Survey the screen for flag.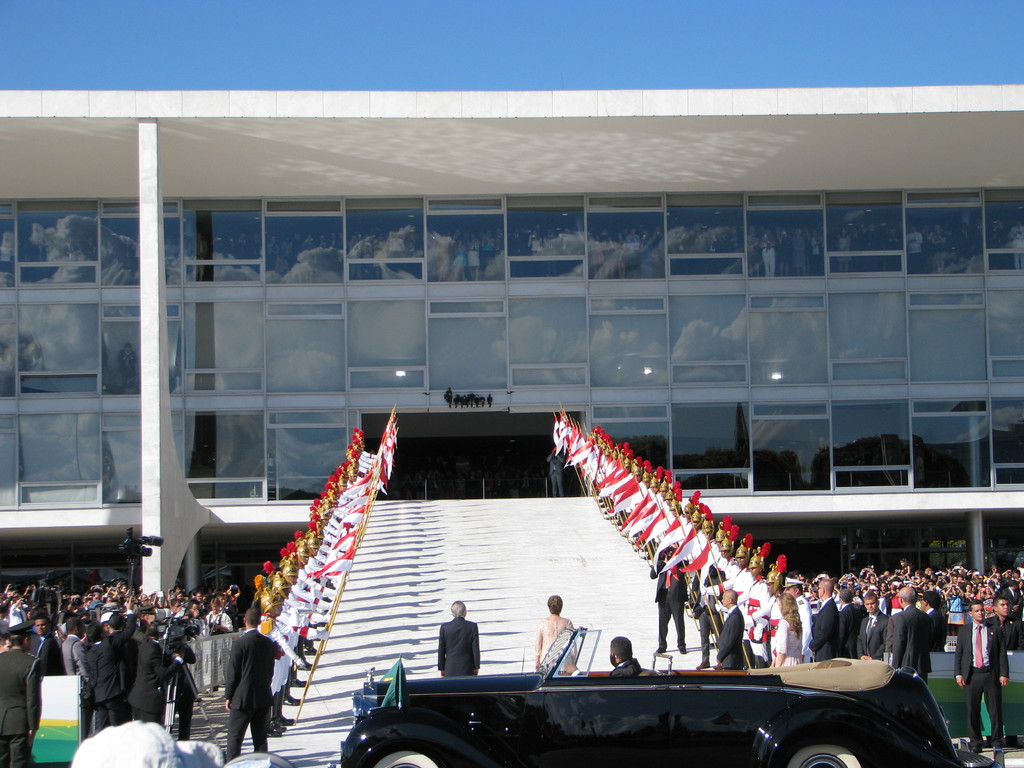
Survey found: Rect(555, 417, 573, 450).
